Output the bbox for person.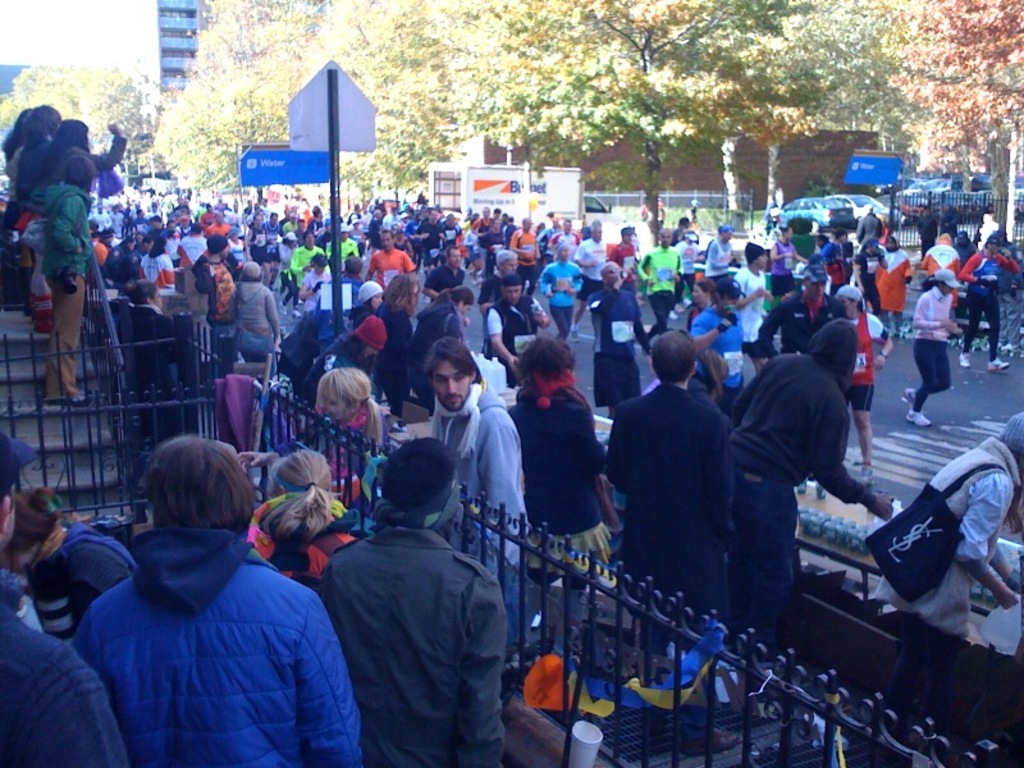
{"x1": 369, "y1": 233, "x2": 415, "y2": 284}.
